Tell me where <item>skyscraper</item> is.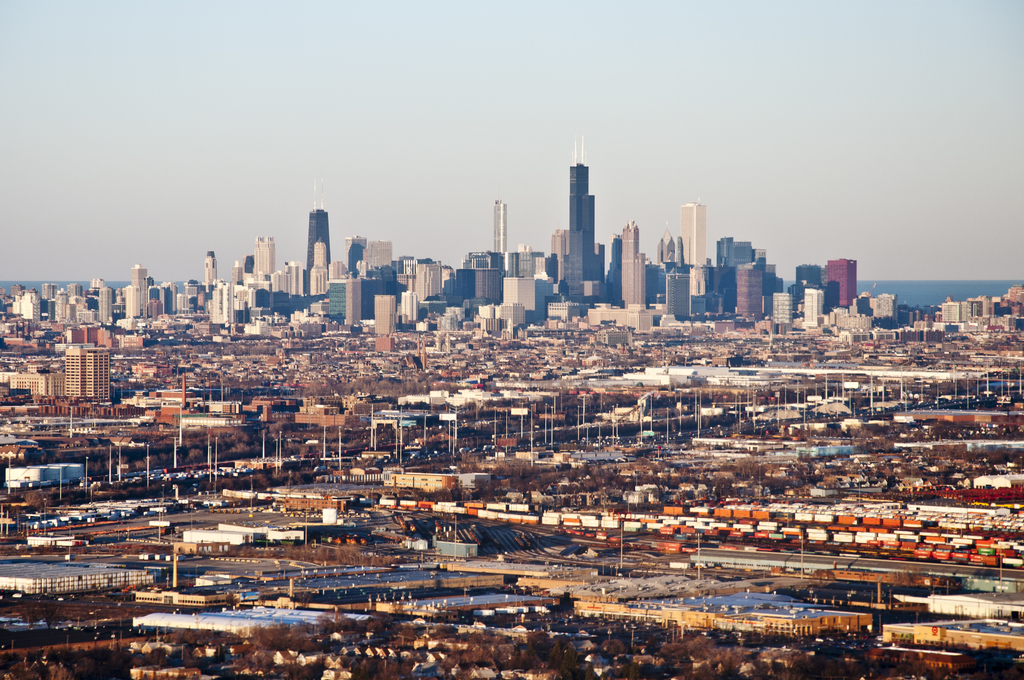
<item>skyscraper</item> is at {"left": 307, "top": 208, "right": 333, "bottom": 279}.
